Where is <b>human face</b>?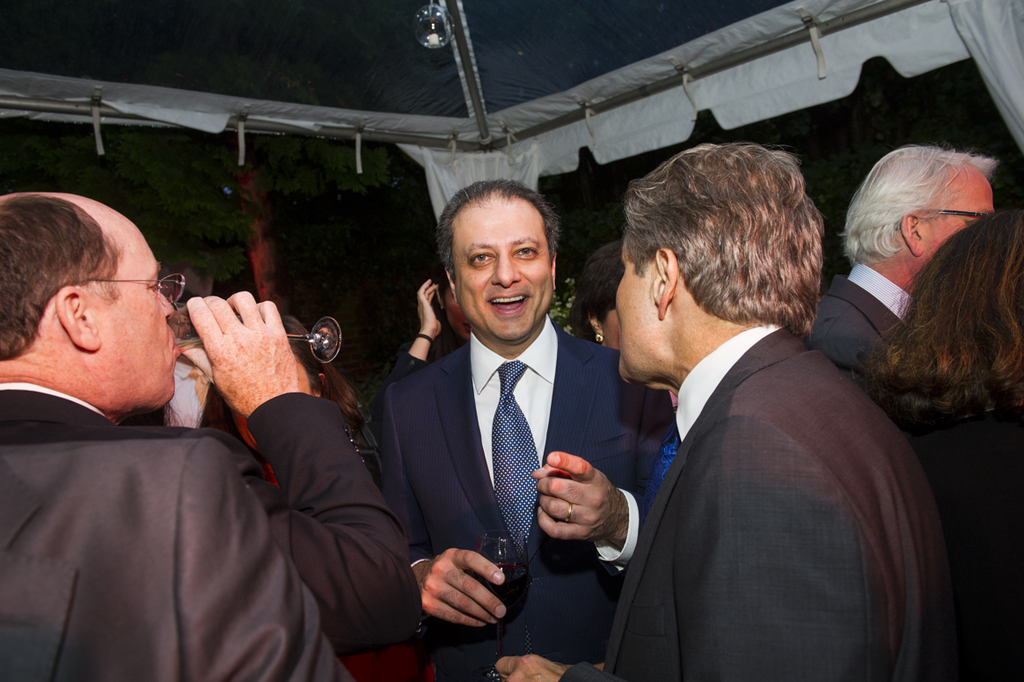
[left=102, top=206, right=178, bottom=402].
